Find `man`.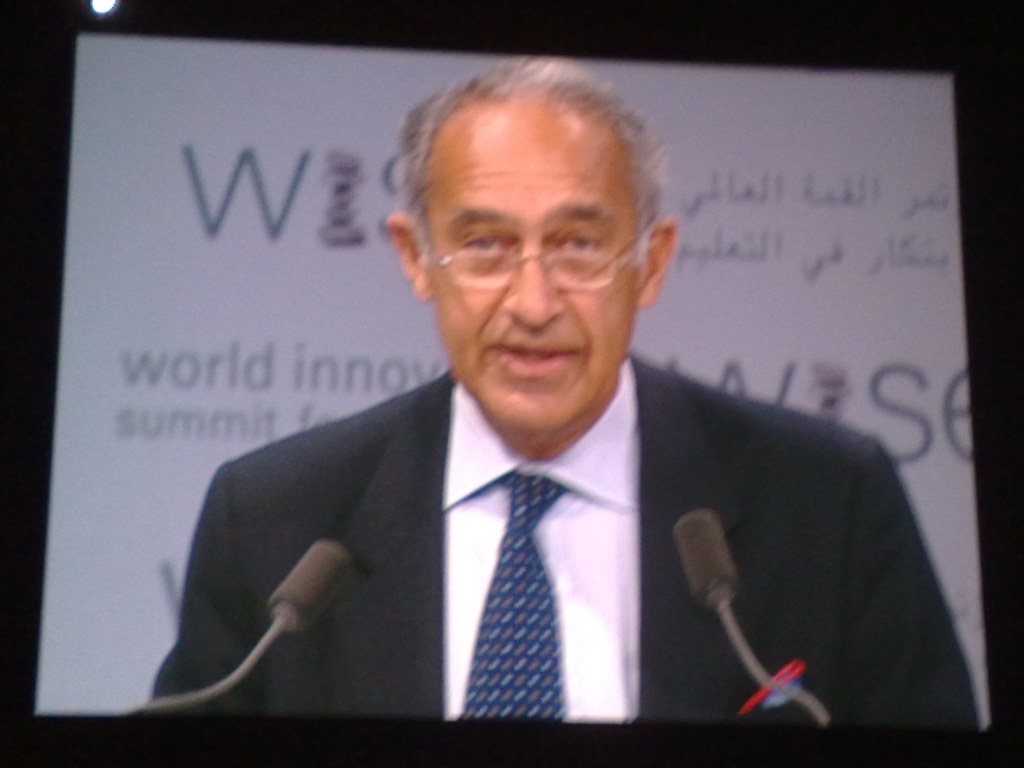
(99,109,970,767).
